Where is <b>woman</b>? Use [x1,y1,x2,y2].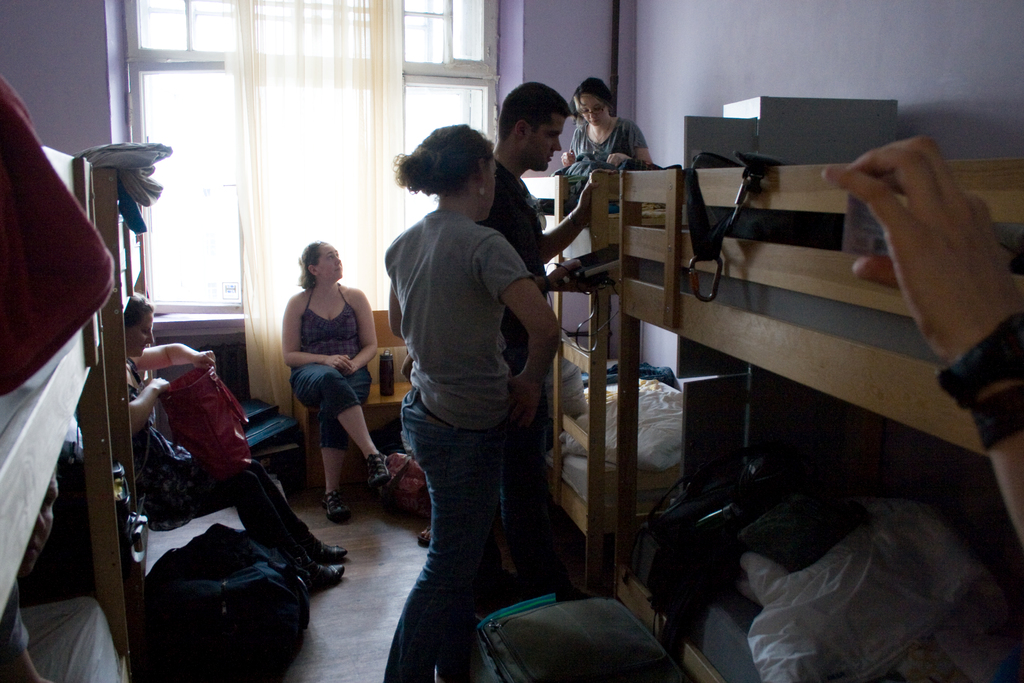
[120,291,346,591].
